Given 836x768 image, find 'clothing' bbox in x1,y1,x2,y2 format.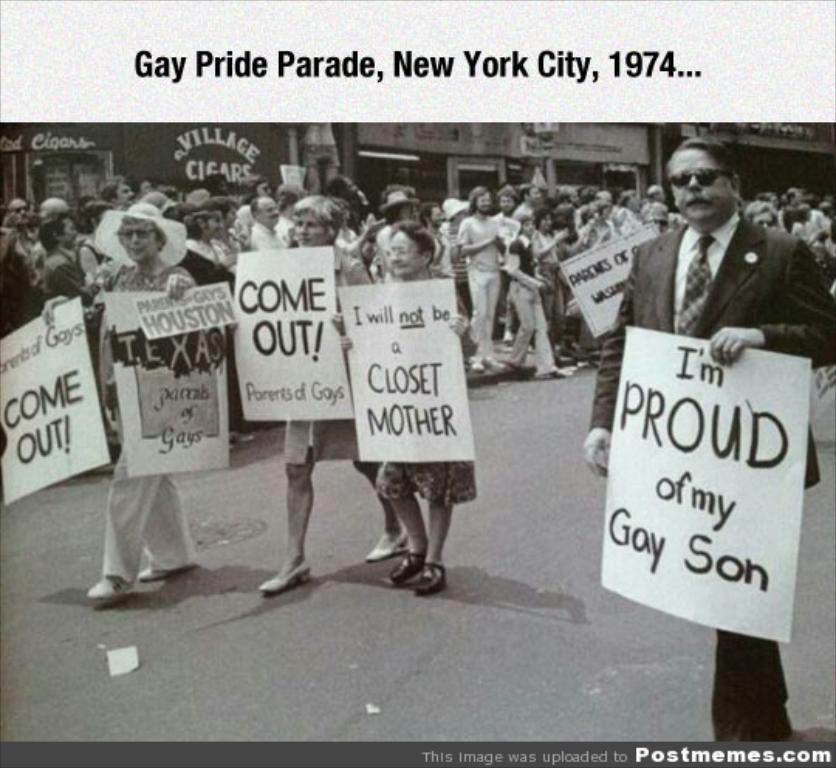
178,231,263,437.
